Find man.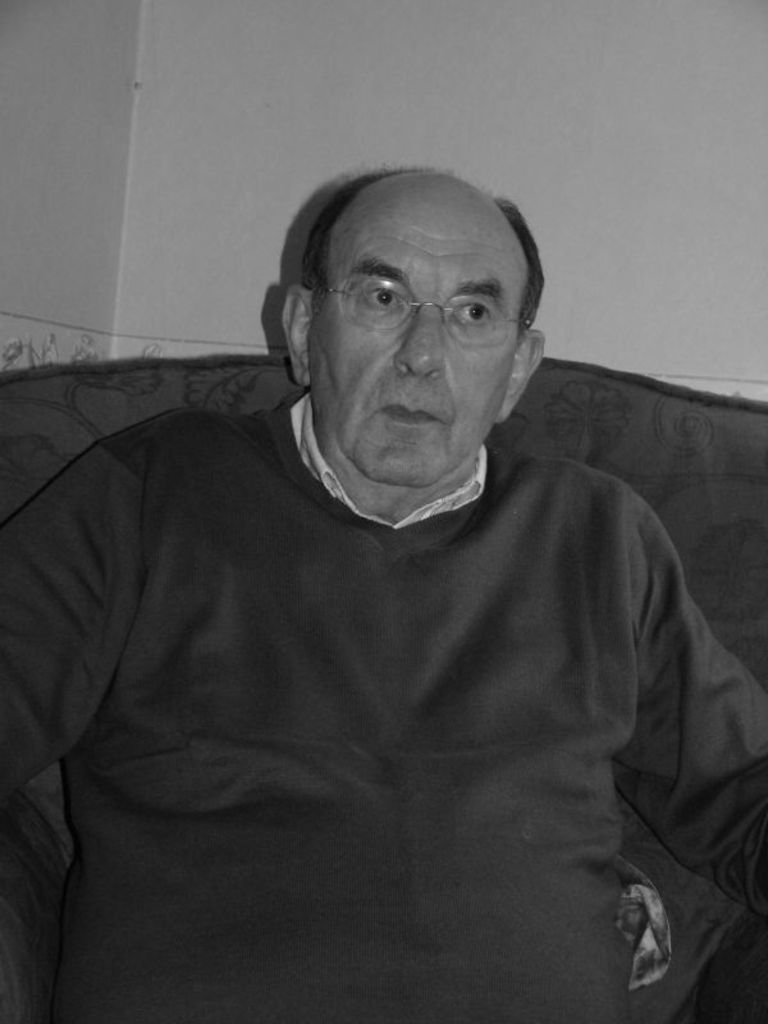
left=14, top=133, right=767, bottom=1000.
